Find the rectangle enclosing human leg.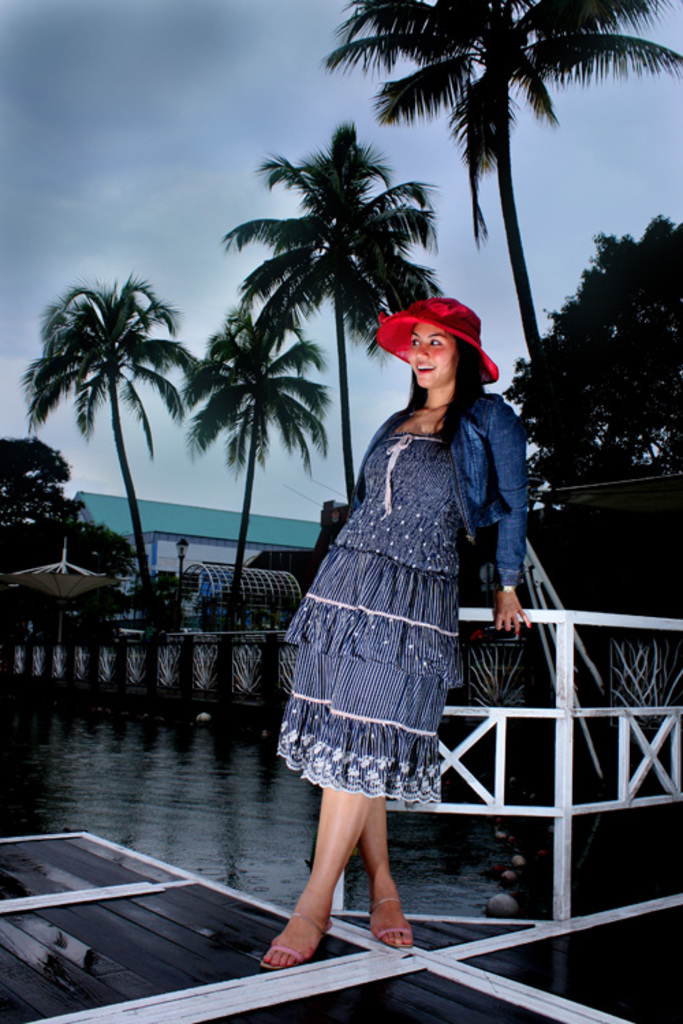
region(366, 564, 419, 950).
